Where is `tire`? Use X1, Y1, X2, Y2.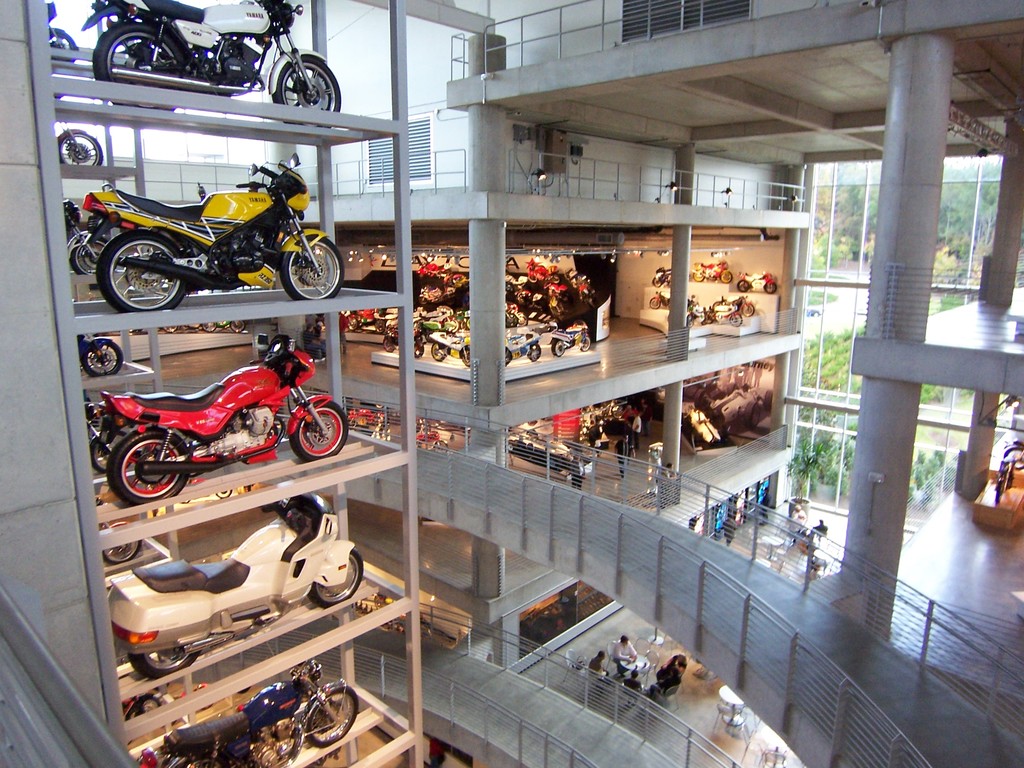
288, 401, 348, 461.
